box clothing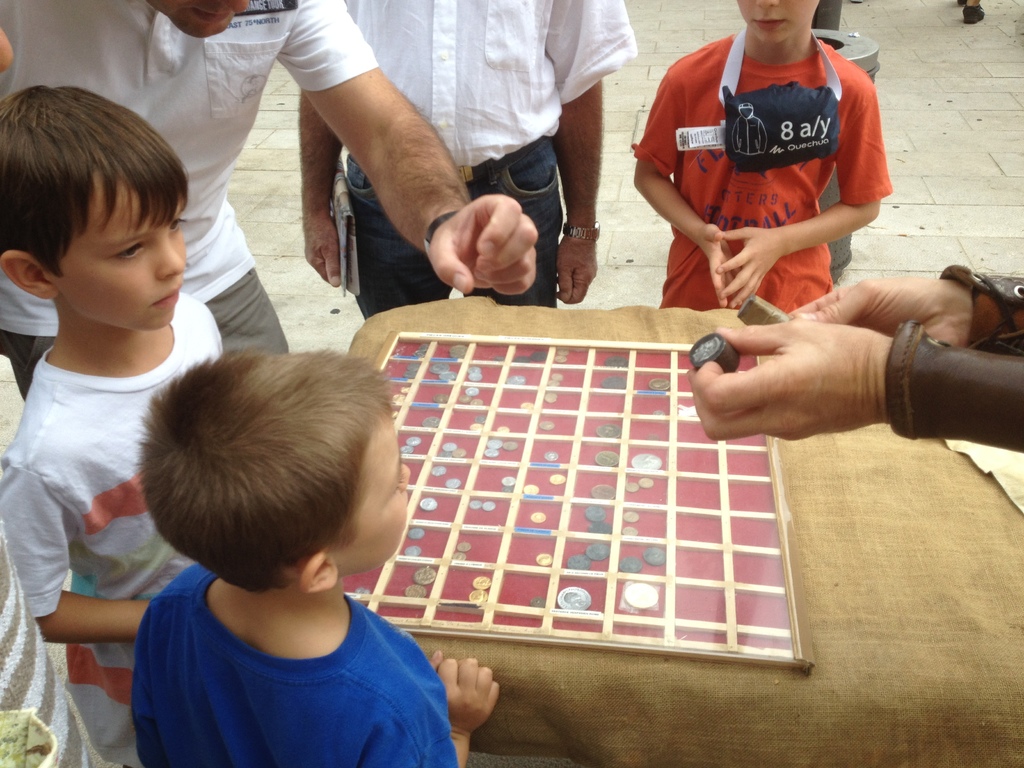
(327,0,638,322)
